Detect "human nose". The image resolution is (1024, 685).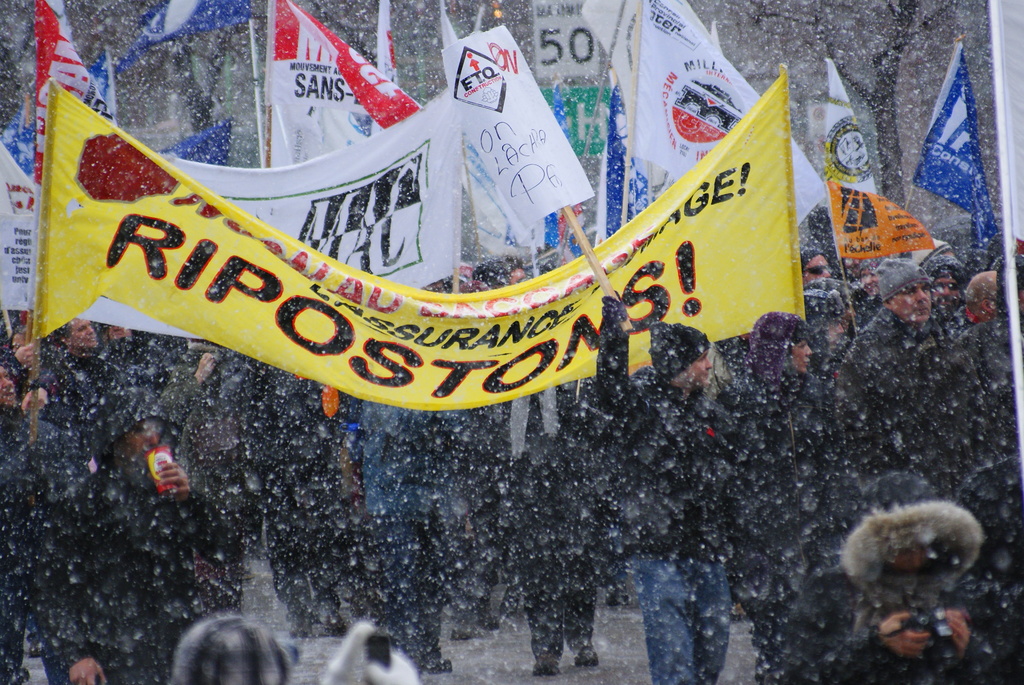
rect(941, 287, 948, 297).
